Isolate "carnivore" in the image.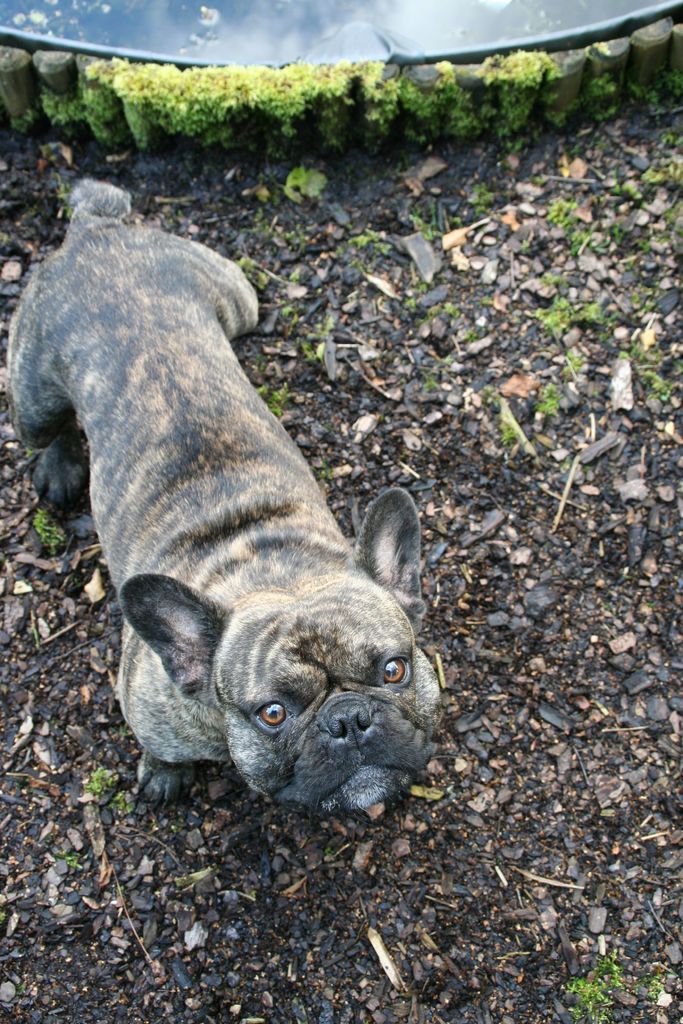
Isolated region: select_region(8, 172, 479, 838).
